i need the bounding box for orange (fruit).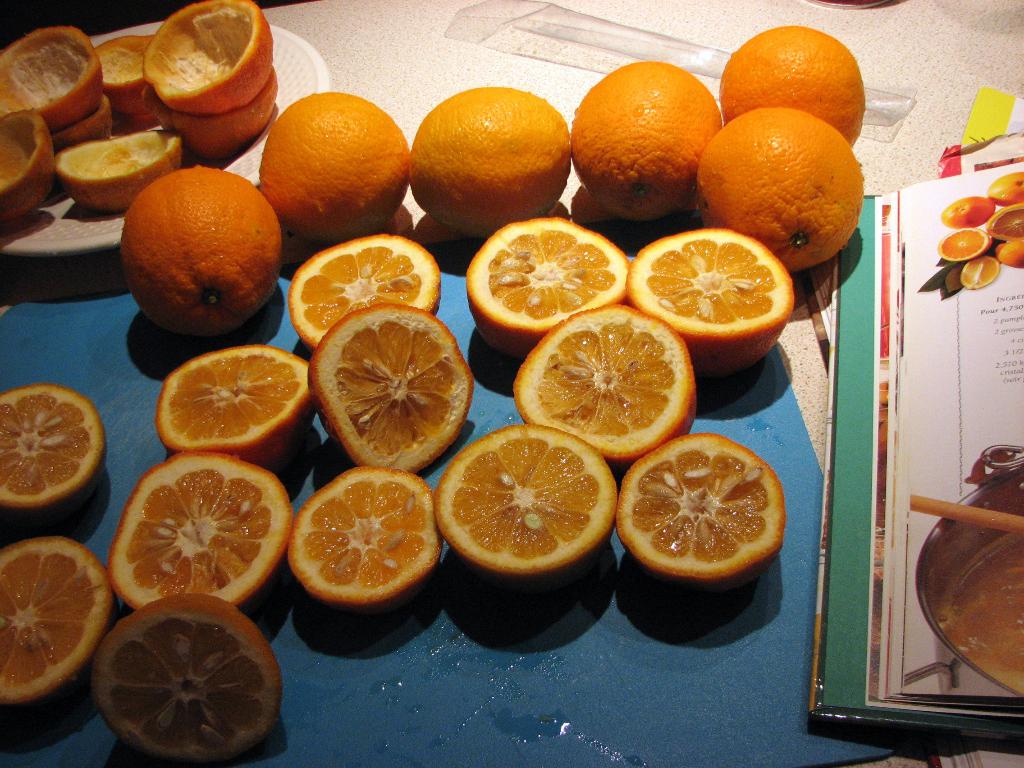
Here it is: (524, 302, 698, 457).
